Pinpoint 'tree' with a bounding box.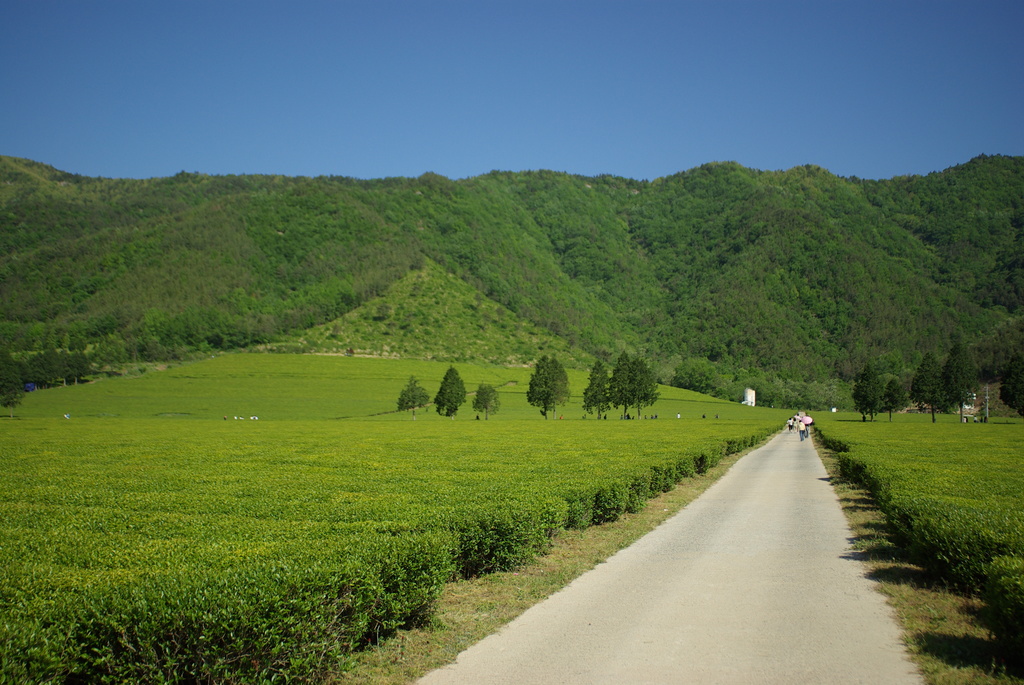
detection(435, 365, 468, 420).
